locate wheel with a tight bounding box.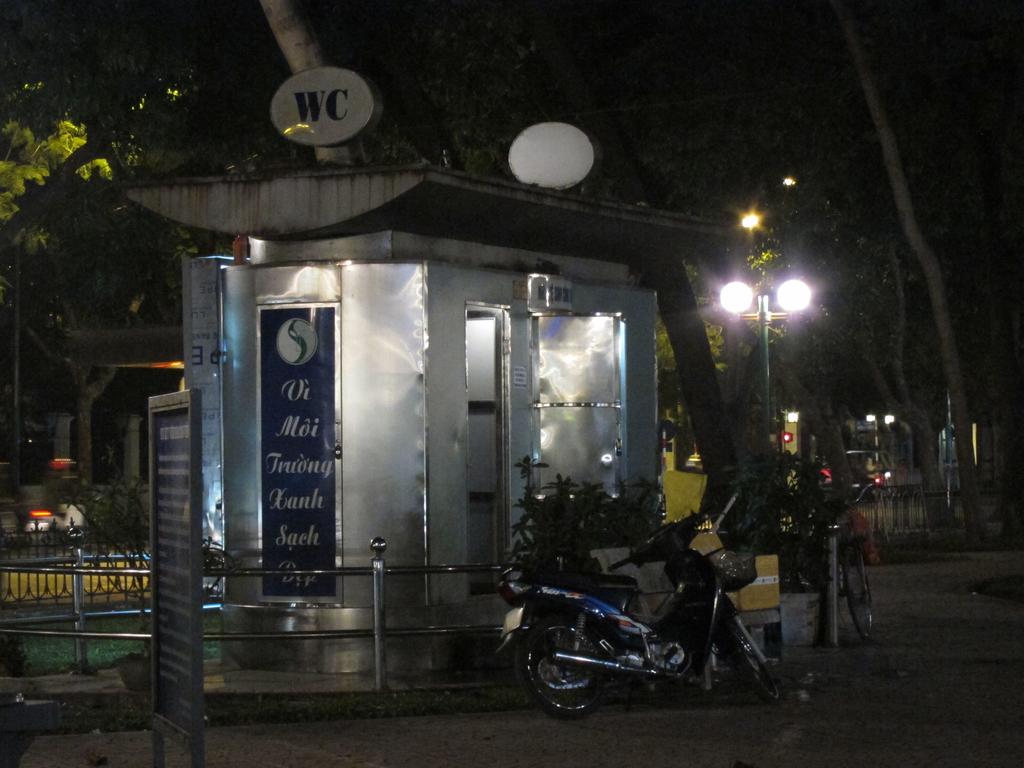
region(522, 620, 613, 718).
